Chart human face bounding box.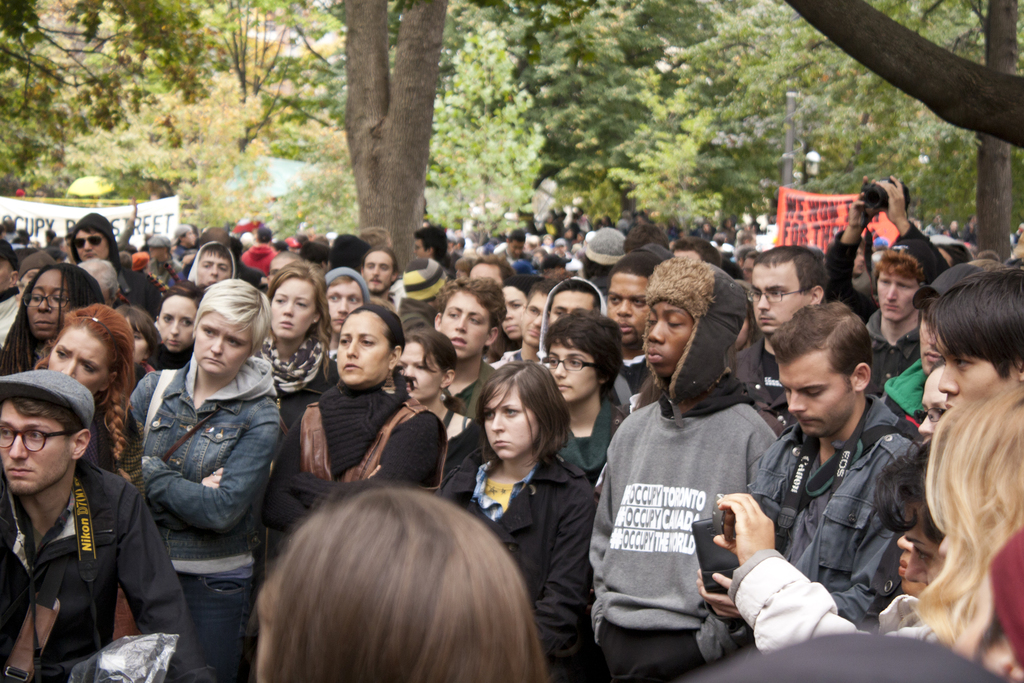
Charted: select_region(198, 251, 232, 288).
